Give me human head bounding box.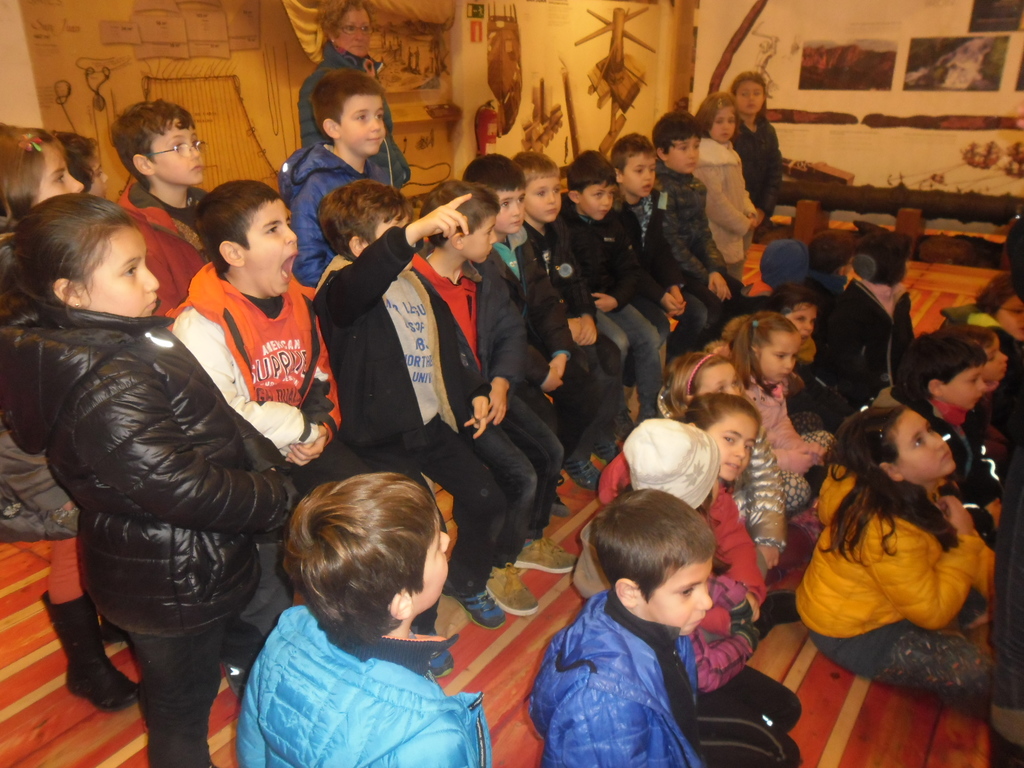
(970,276,1023,342).
